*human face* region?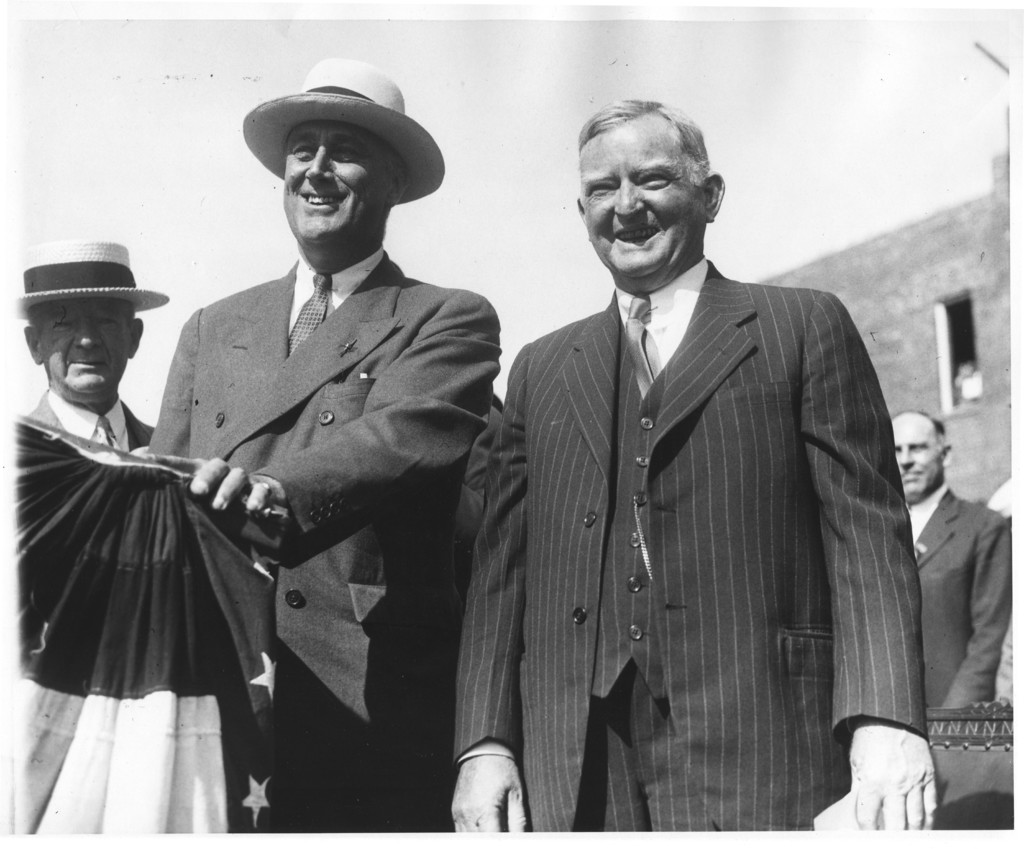
BBox(280, 125, 390, 250)
